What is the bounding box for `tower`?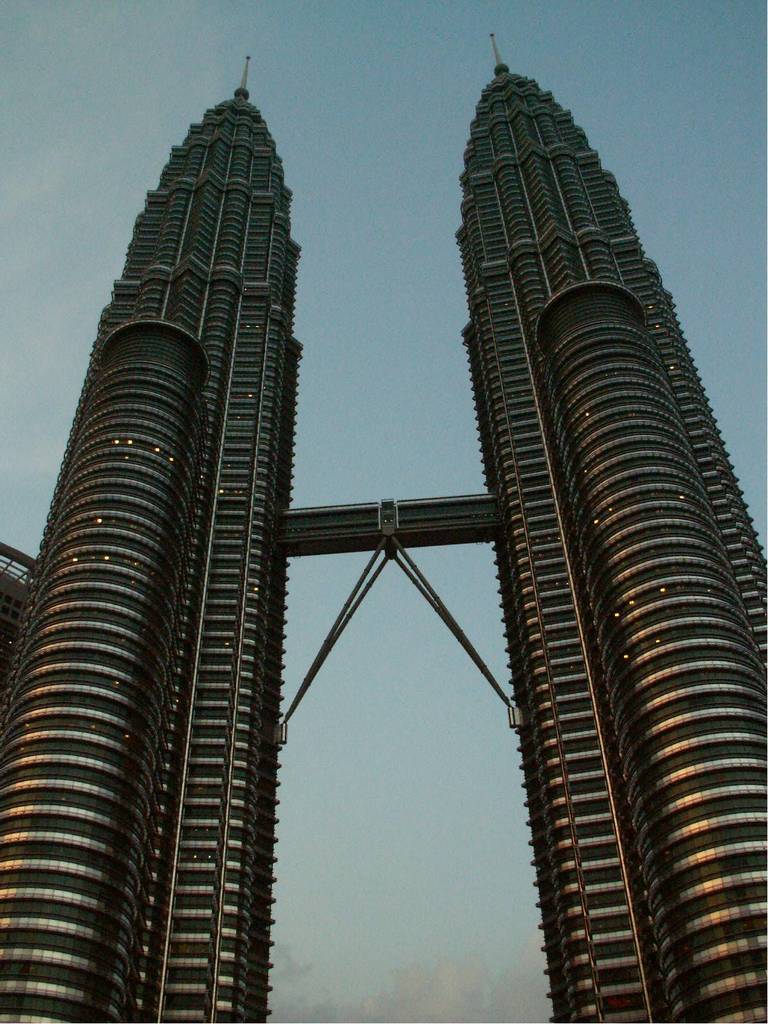
BBox(0, 36, 767, 1023).
